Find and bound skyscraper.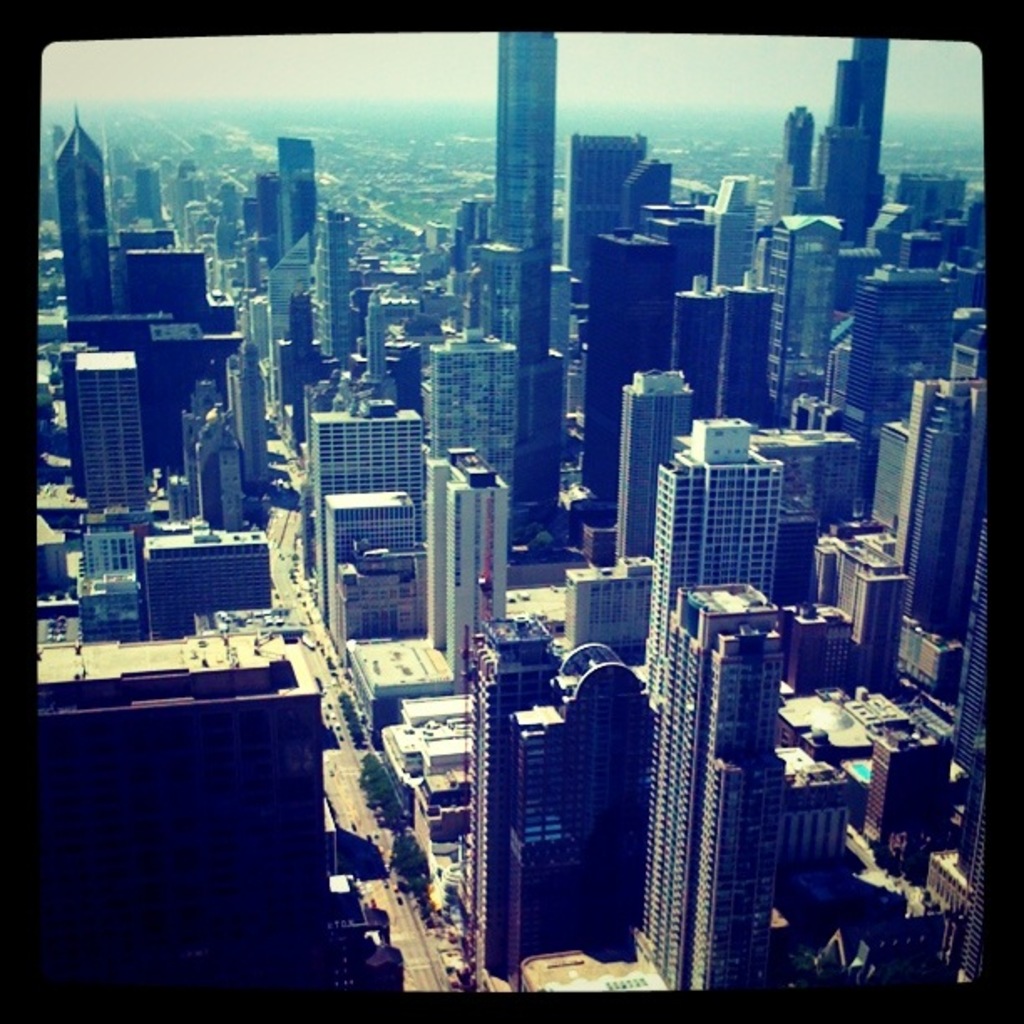
Bound: bbox=(669, 281, 724, 405).
